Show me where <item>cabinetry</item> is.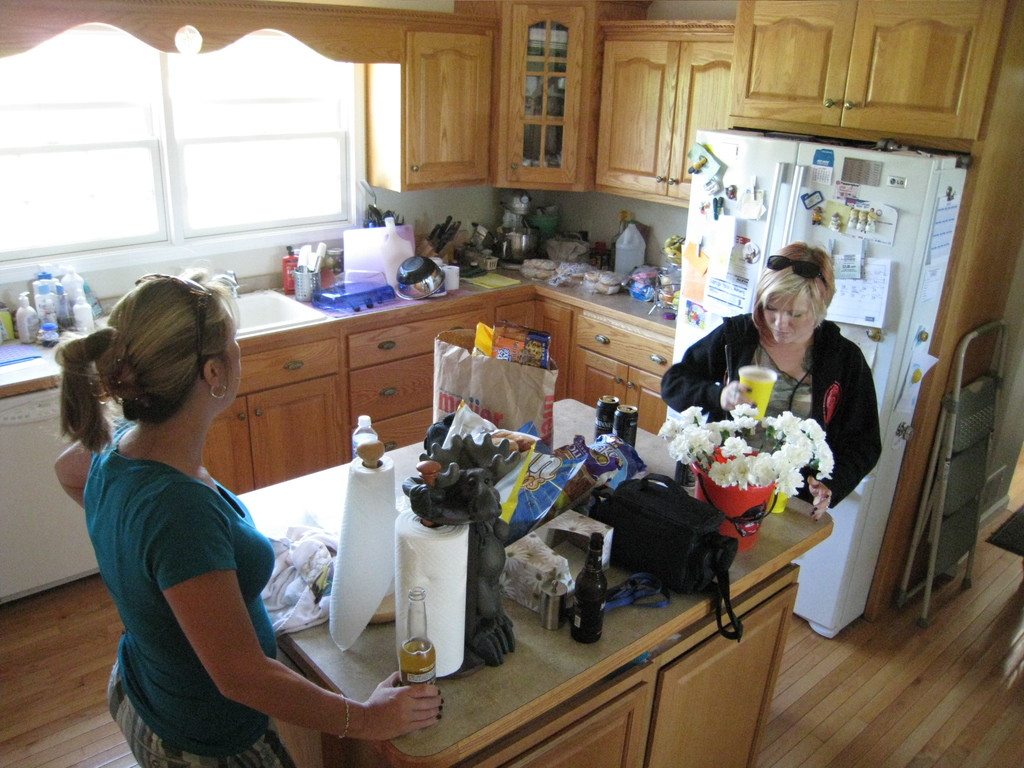
<item>cabinetry</item> is at locate(442, 553, 809, 767).
